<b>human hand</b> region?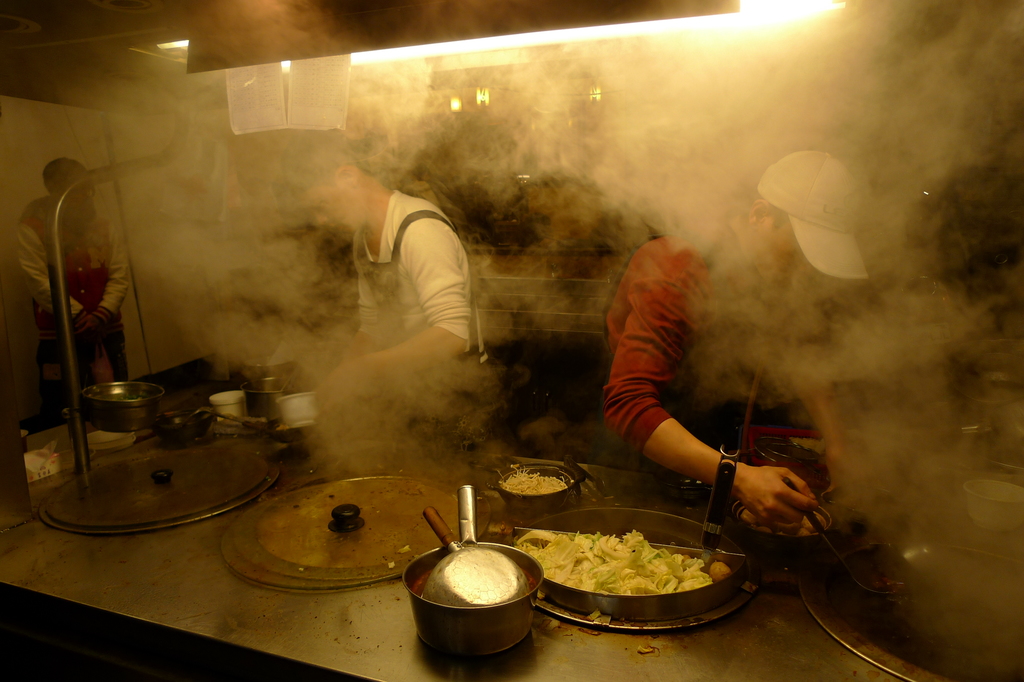
[left=74, top=337, right=107, bottom=363]
